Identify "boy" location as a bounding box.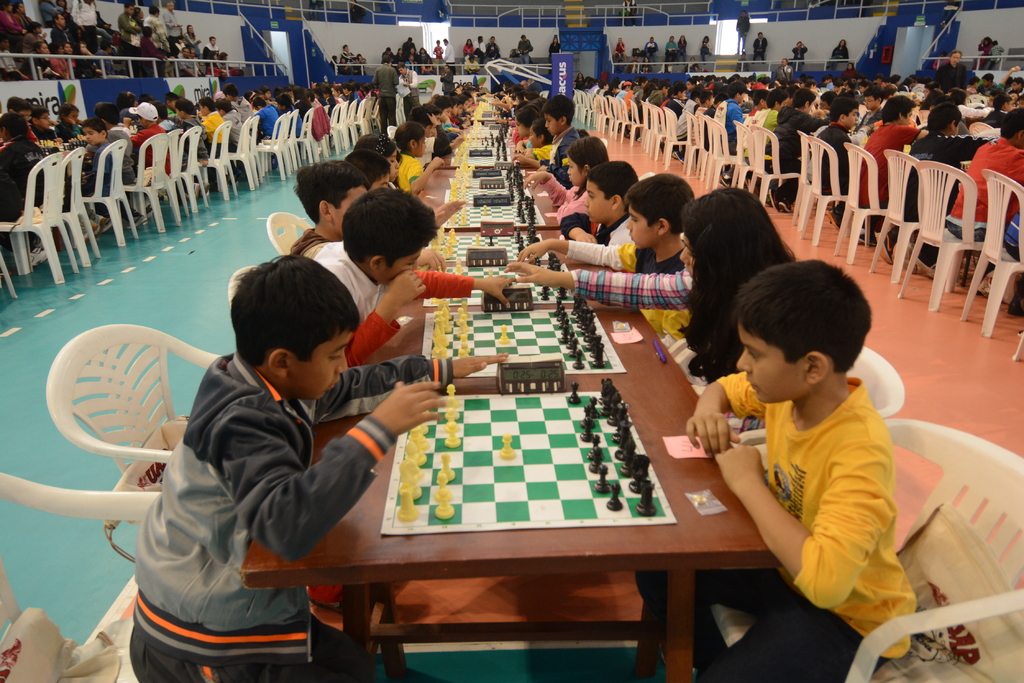
(x1=286, y1=167, x2=442, y2=266).
